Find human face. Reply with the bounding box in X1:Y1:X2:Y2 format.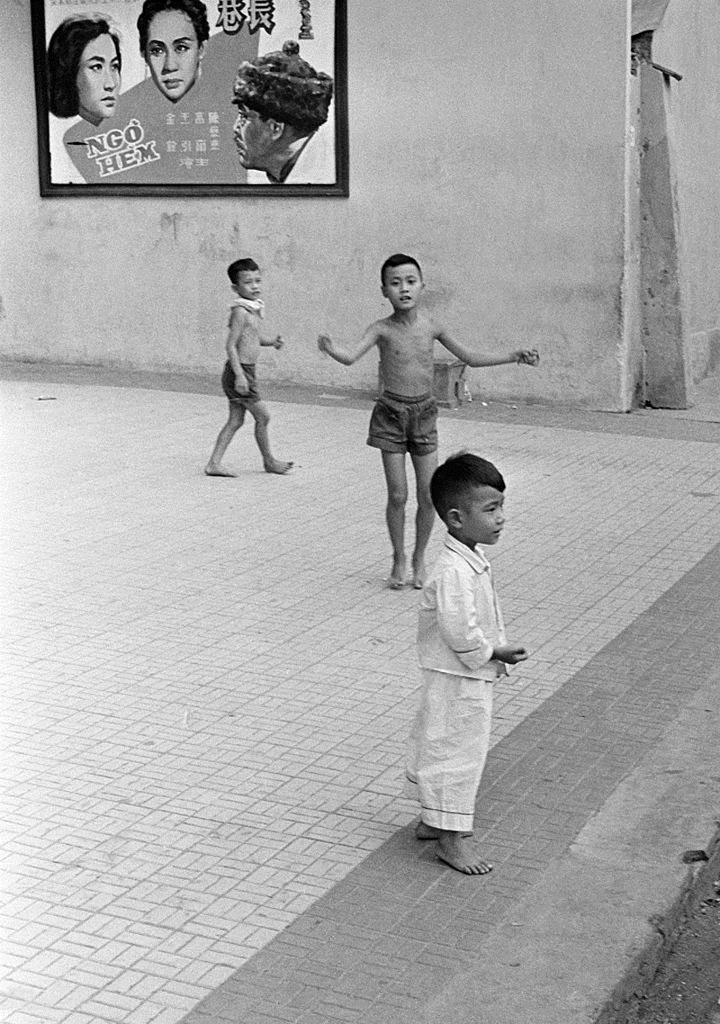
464:487:505:550.
